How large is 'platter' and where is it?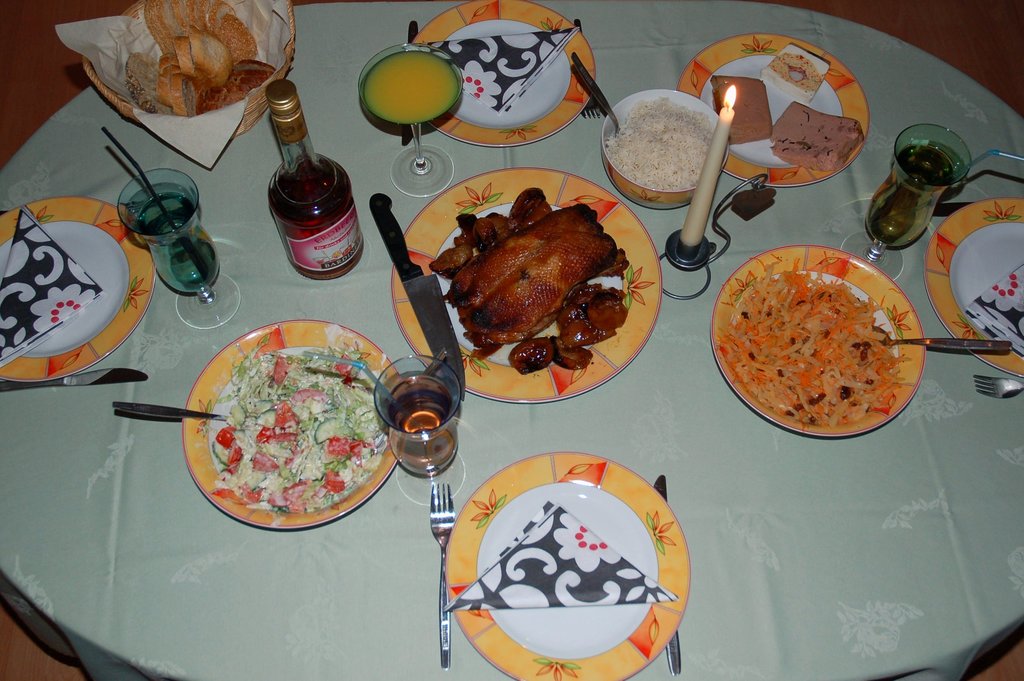
Bounding box: [0, 193, 156, 381].
